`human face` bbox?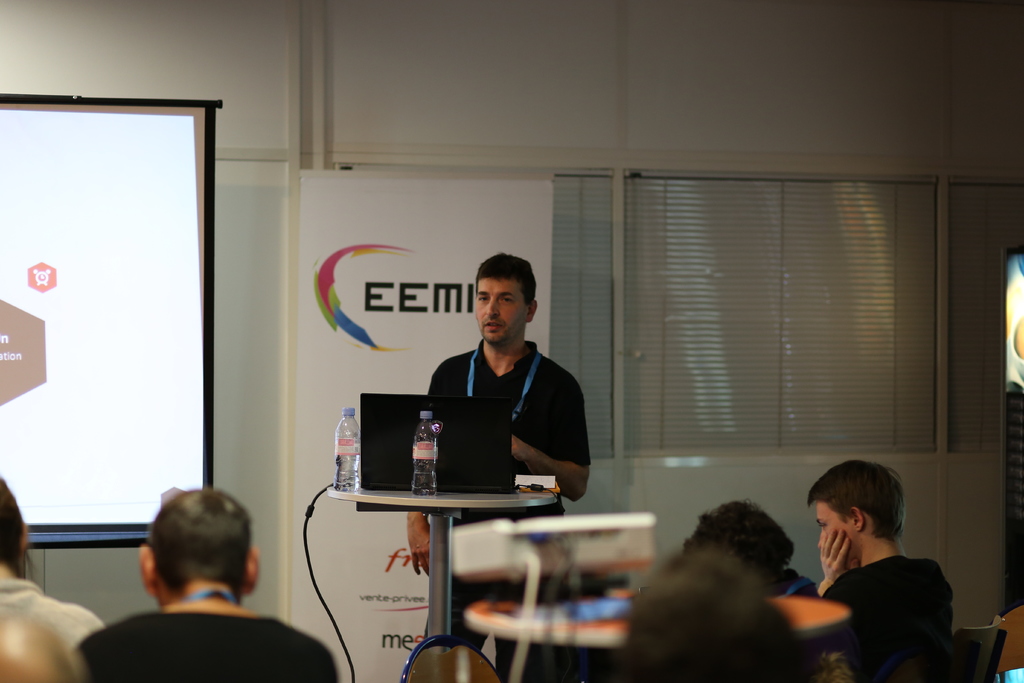
818/498/848/543
